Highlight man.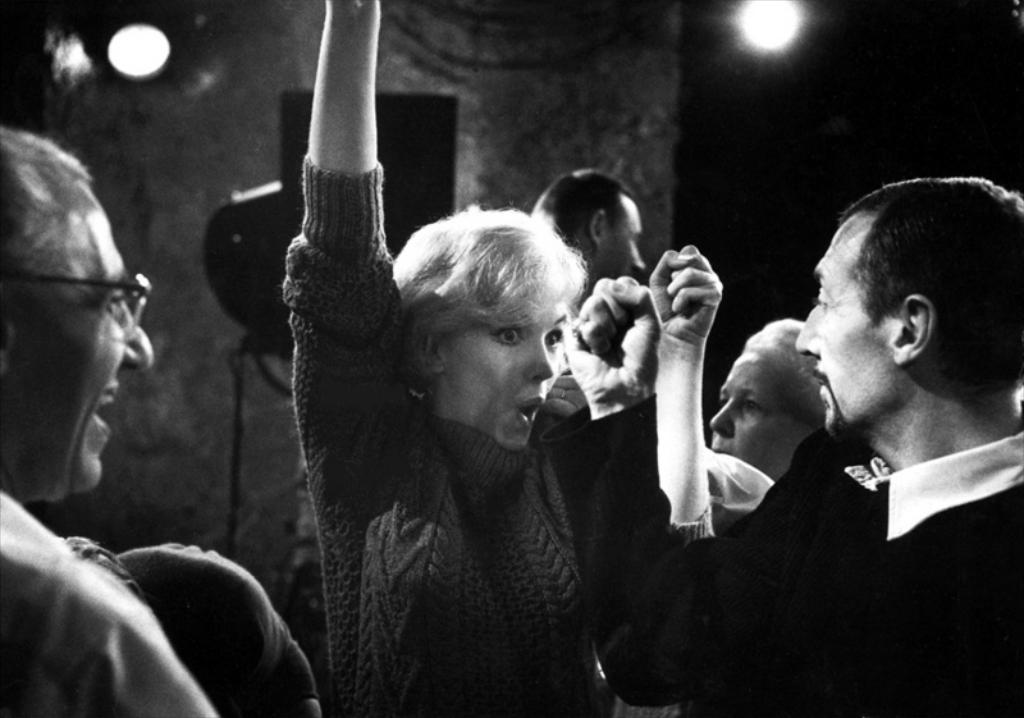
Highlighted region: {"left": 538, "top": 177, "right": 1023, "bottom": 717}.
